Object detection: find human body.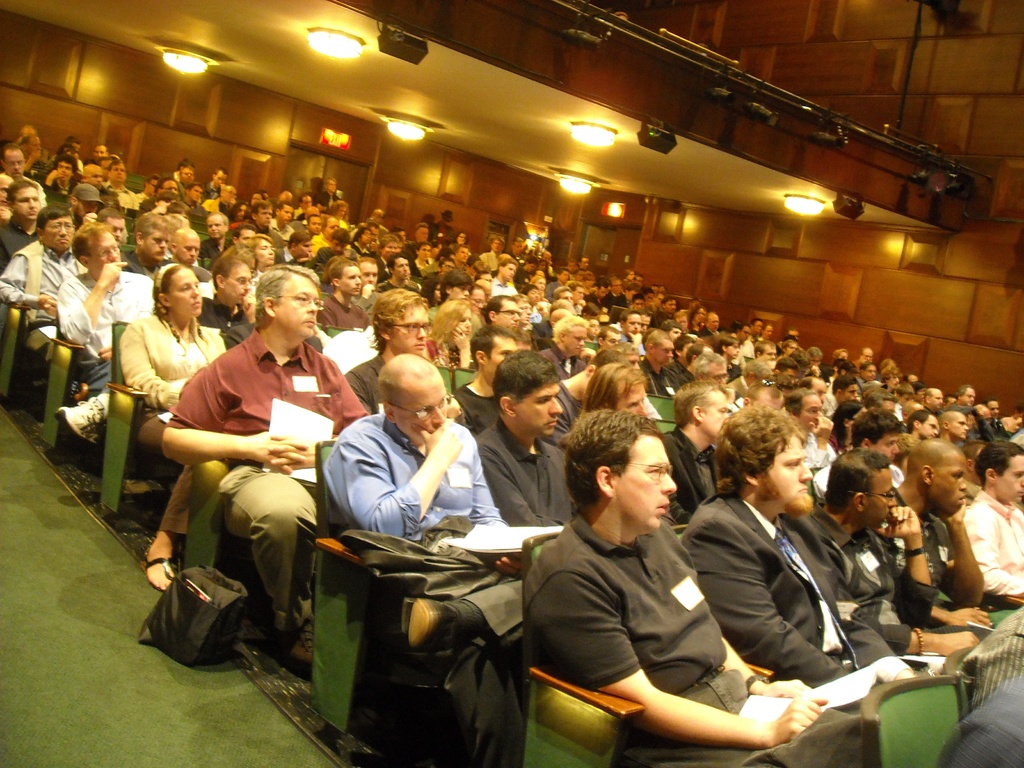
291,193,315,222.
